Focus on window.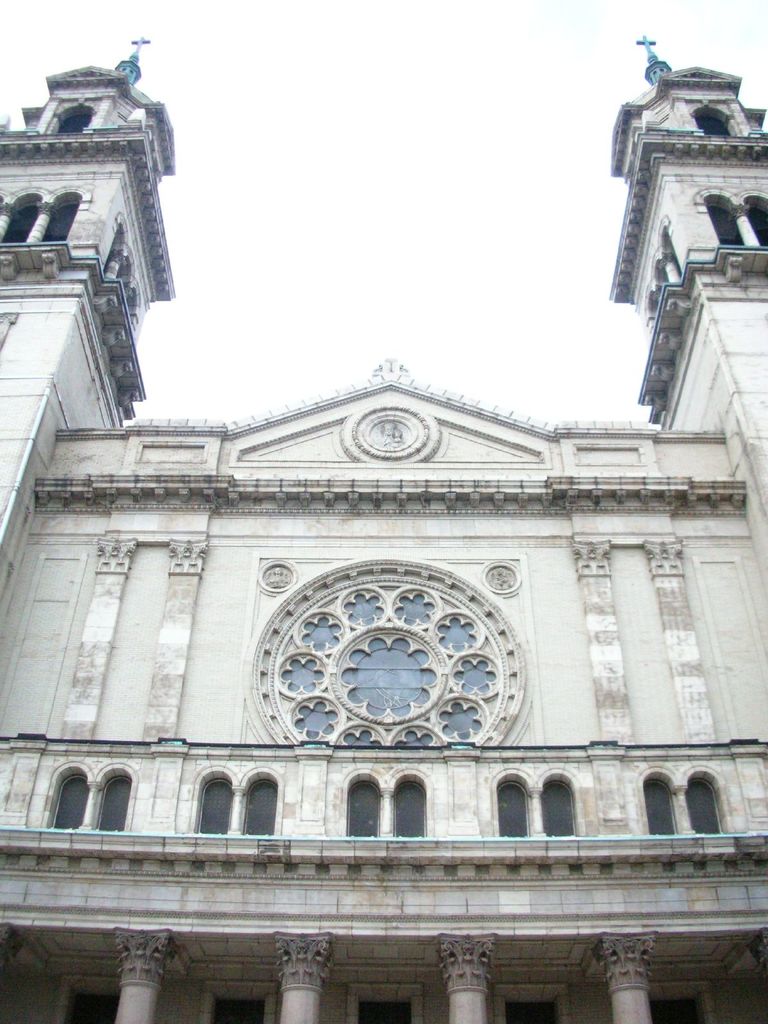
Focused at x1=682 y1=783 x2=724 y2=833.
